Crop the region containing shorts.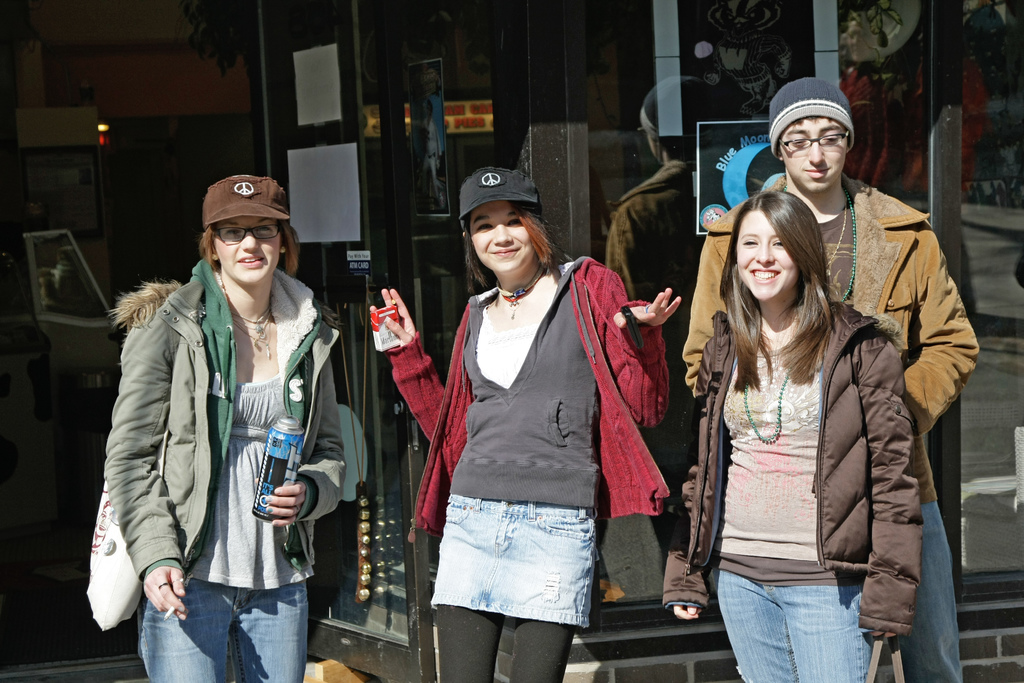
Crop region: 415 510 609 643.
